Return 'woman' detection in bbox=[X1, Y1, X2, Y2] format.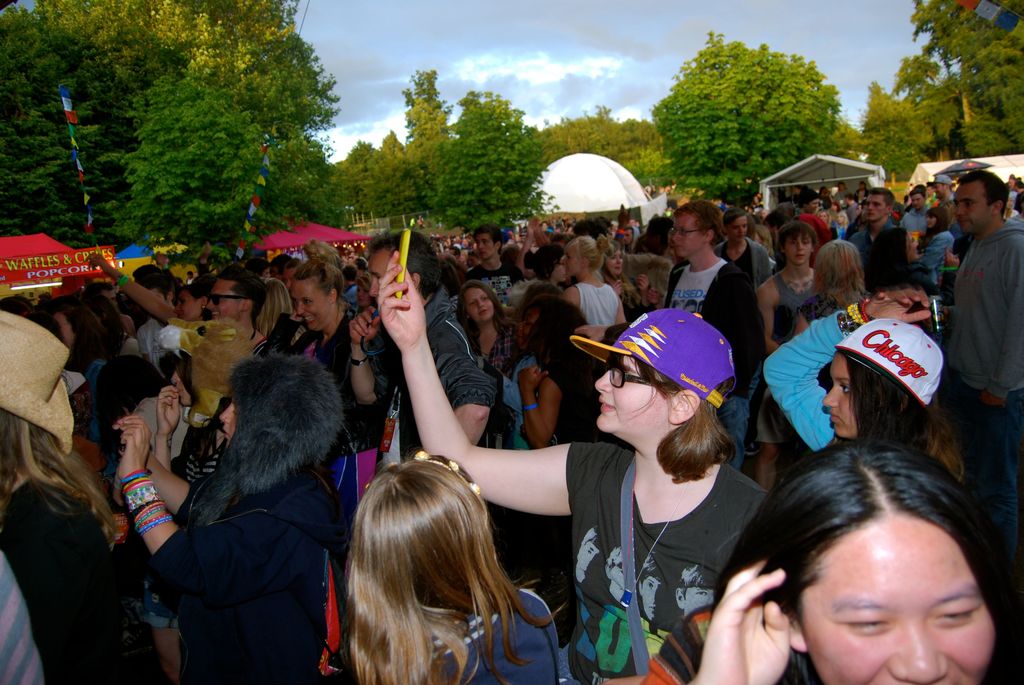
bbox=[257, 278, 285, 353].
